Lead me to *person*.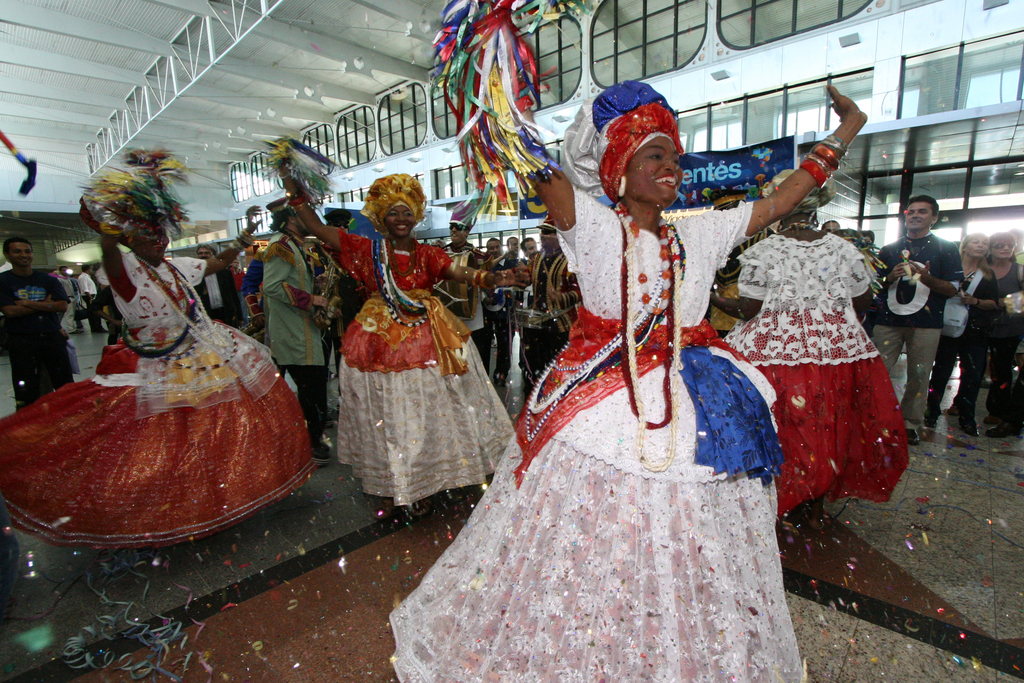
Lead to {"x1": 848, "y1": 183, "x2": 963, "y2": 455}.
